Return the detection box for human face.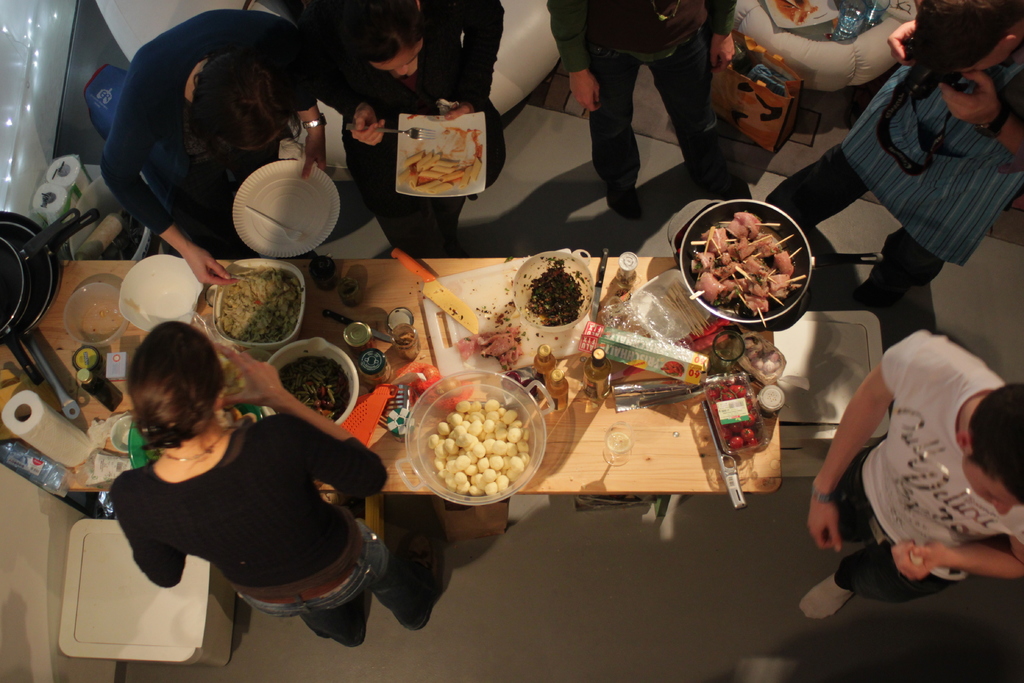
bbox=[376, 42, 418, 80].
